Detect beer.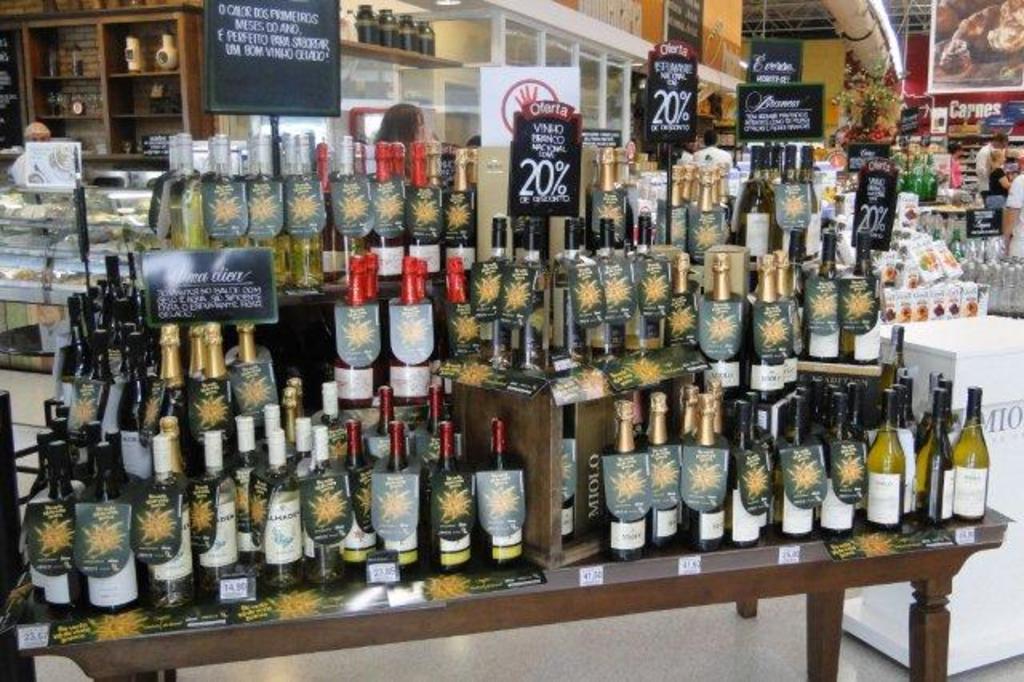
Detected at [left=102, top=251, right=142, bottom=327].
